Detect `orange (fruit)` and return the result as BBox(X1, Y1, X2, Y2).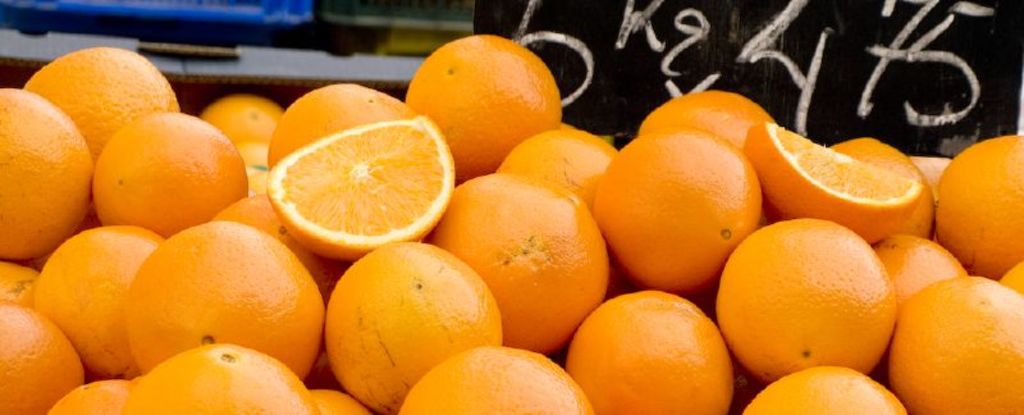
BBox(745, 118, 922, 229).
